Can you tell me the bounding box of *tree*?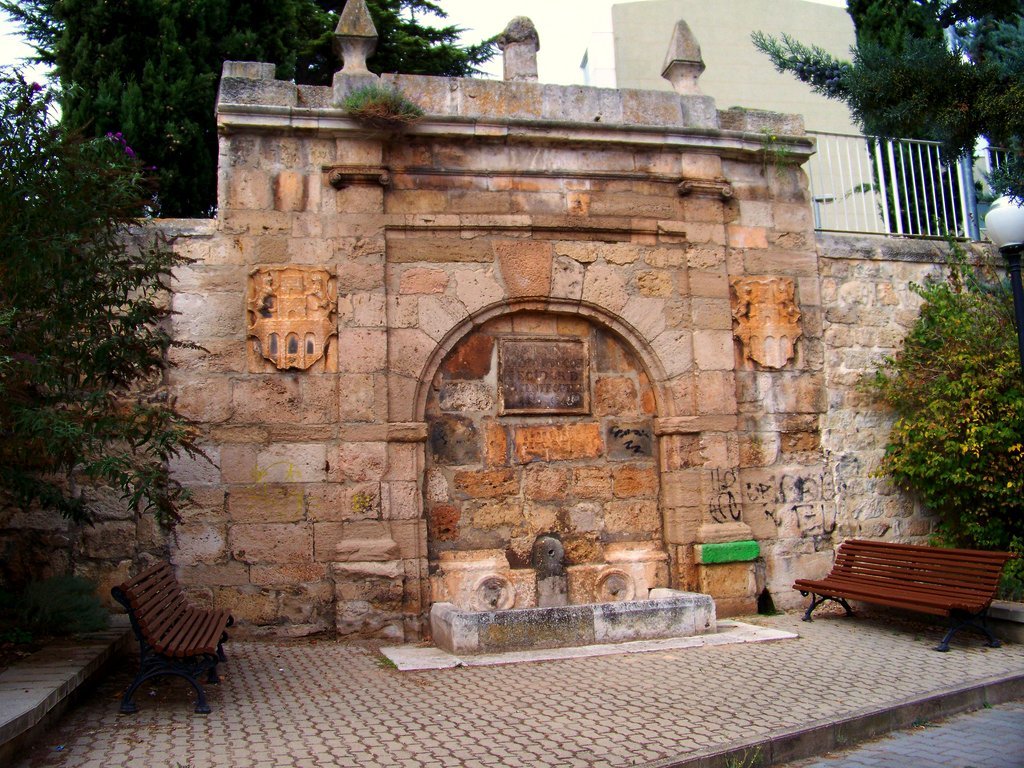
x1=0 y1=0 x2=500 y2=228.
